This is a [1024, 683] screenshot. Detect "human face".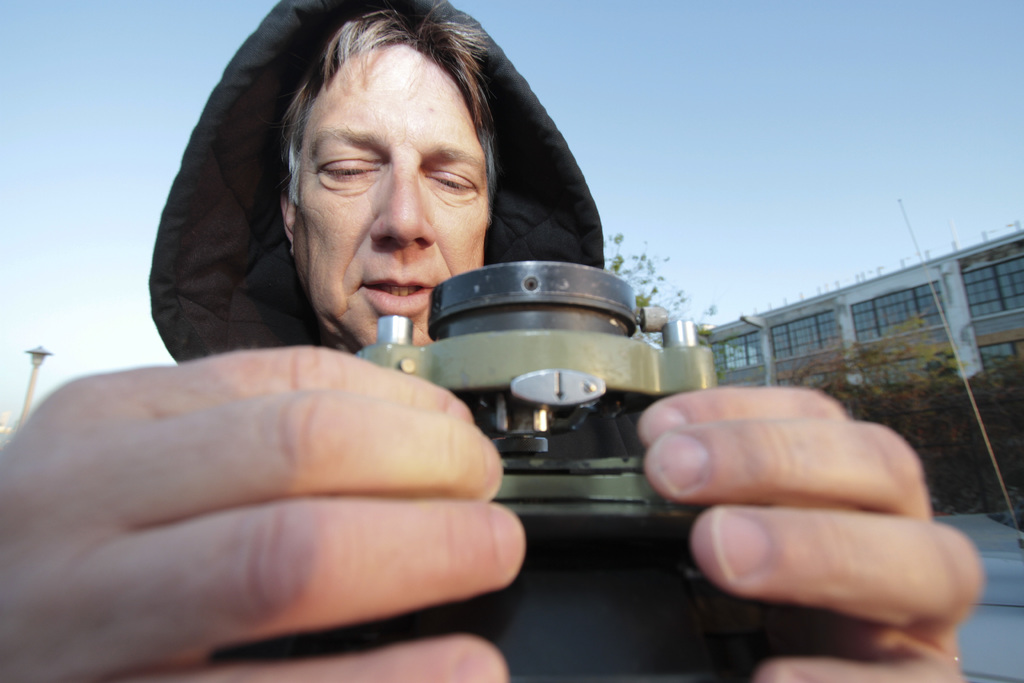
x1=280, y1=60, x2=490, y2=327.
